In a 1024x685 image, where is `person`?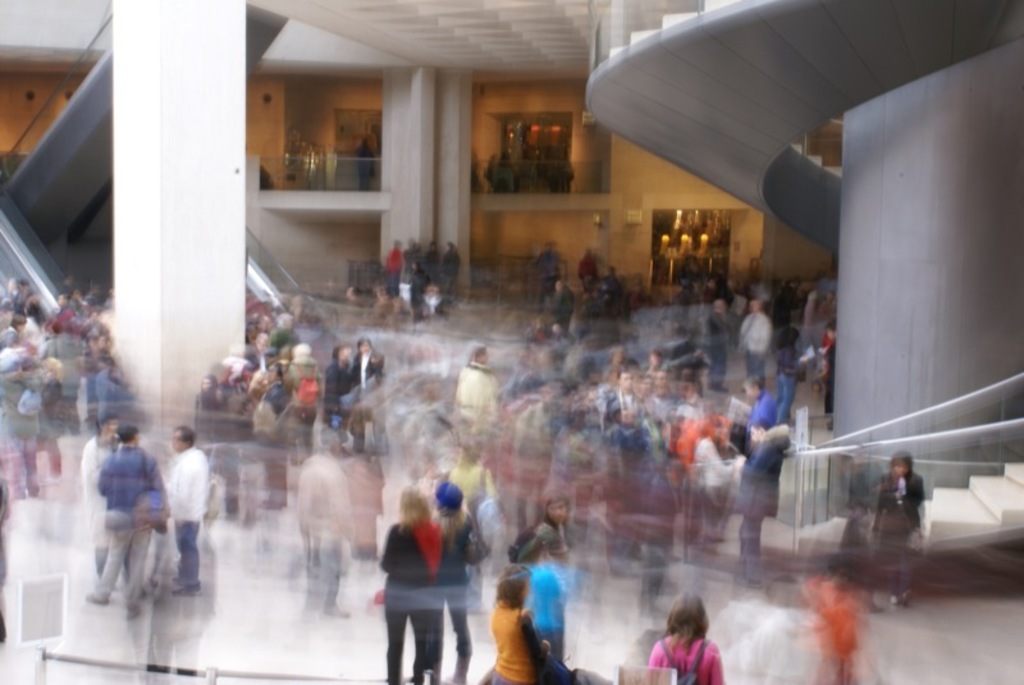
{"left": 490, "top": 147, "right": 516, "bottom": 192}.
